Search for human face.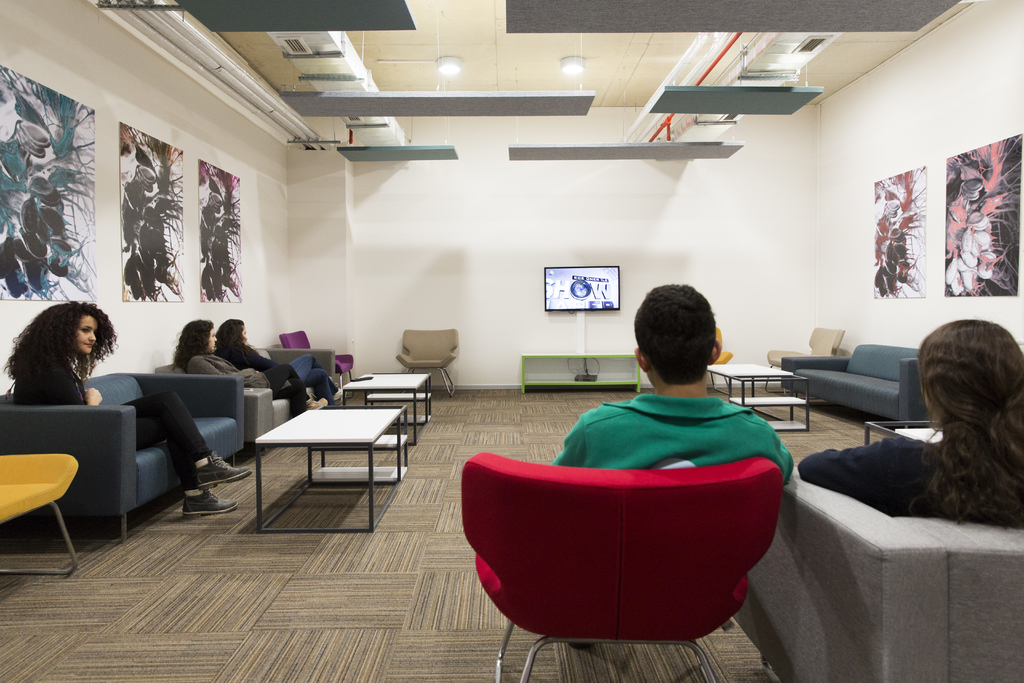
Found at (x1=207, y1=320, x2=215, y2=350).
